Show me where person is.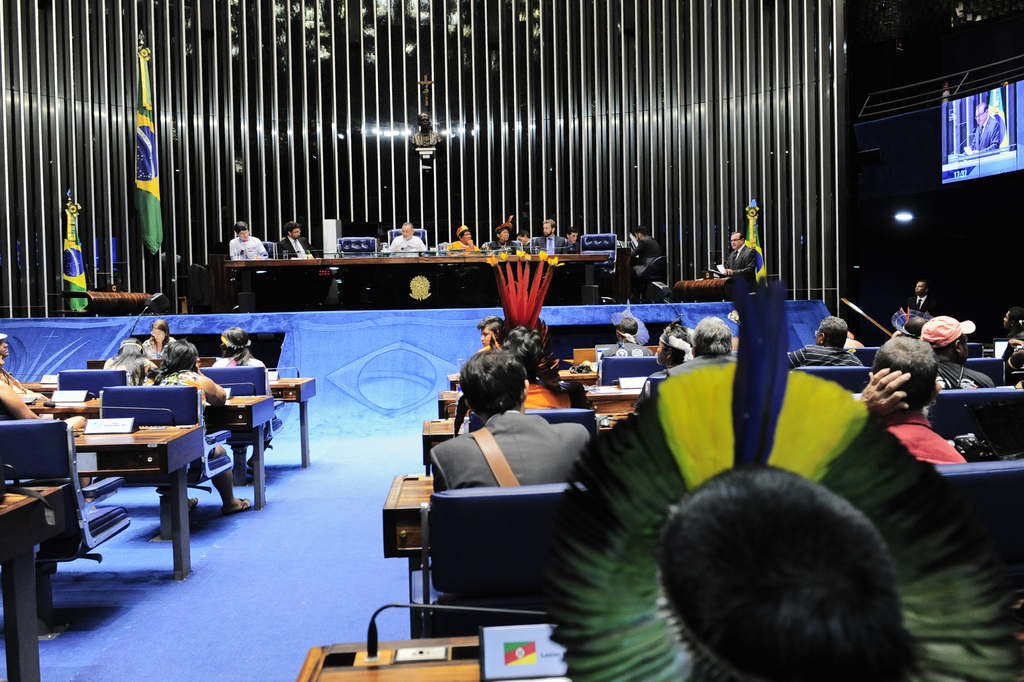
person is at (472,314,505,346).
